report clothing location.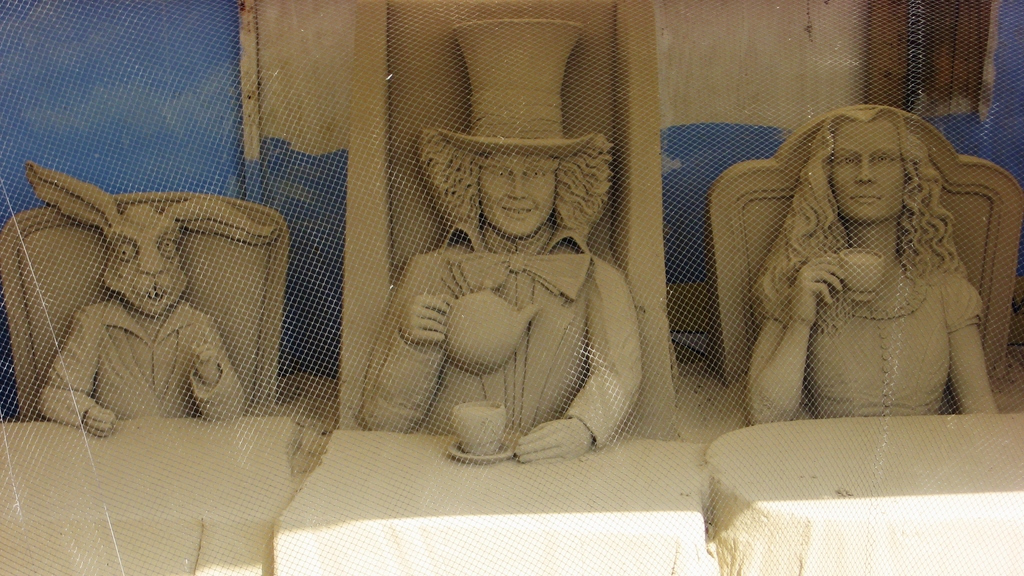
Report: BBox(35, 301, 243, 431).
